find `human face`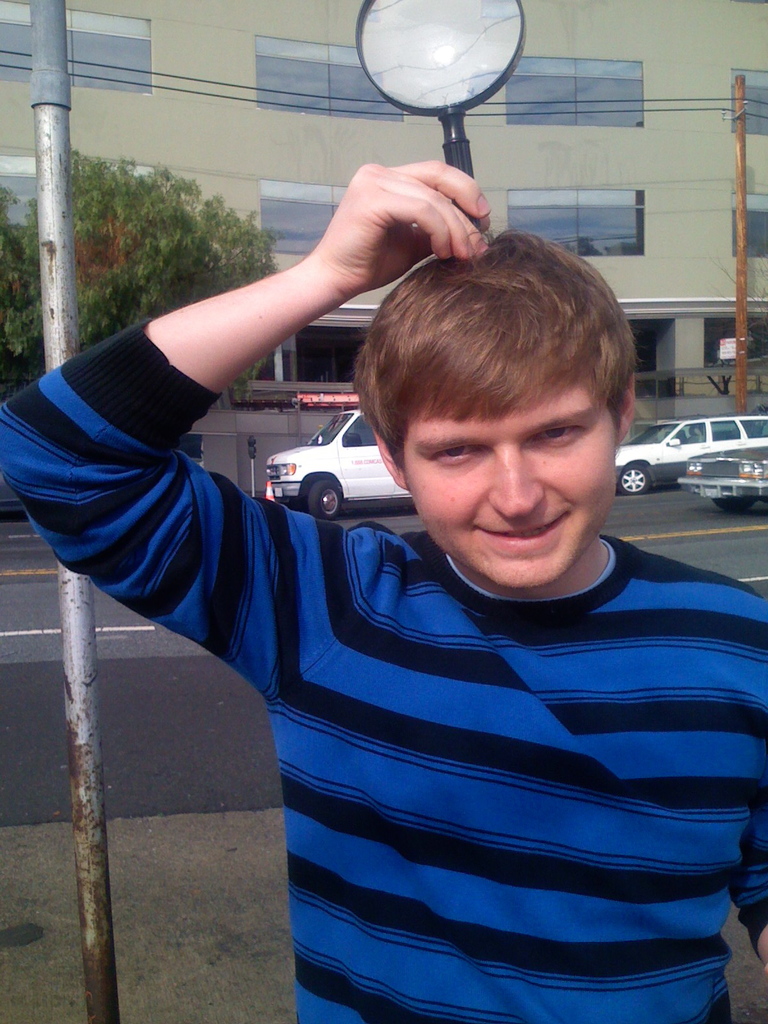
box=[408, 376, 621, 591]
